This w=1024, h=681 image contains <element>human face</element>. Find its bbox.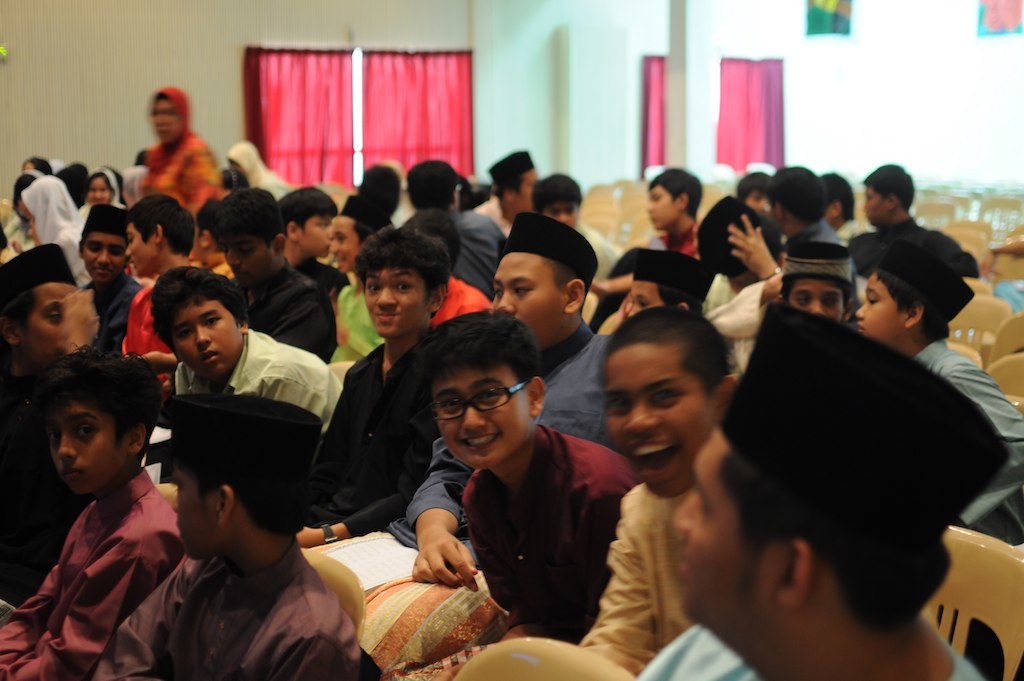
<box>122,202,156,286</box>.
